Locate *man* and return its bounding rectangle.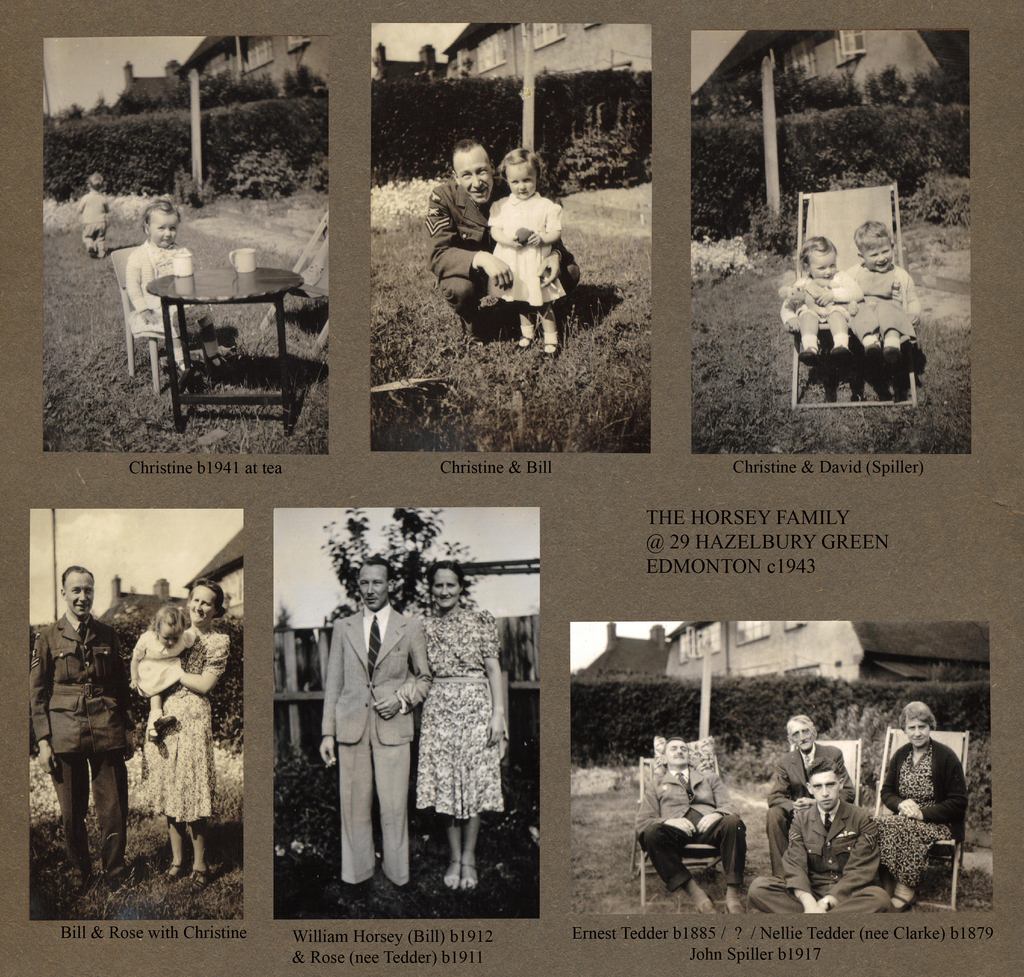
748 761 892 910.
